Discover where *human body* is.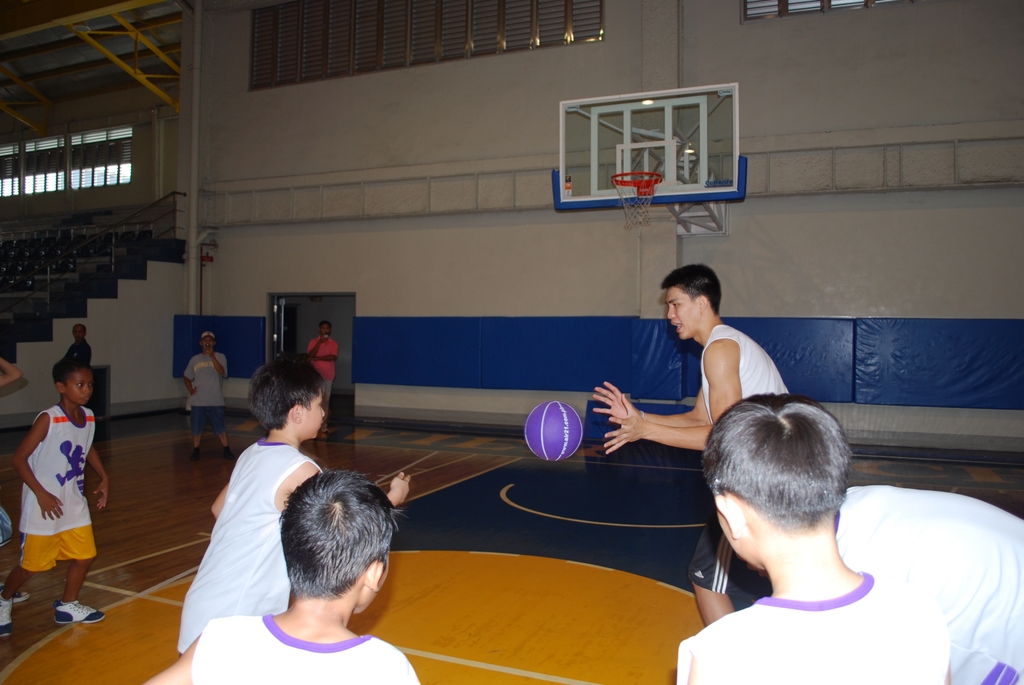
Discovered at locate(148, 474, 416, 684).
